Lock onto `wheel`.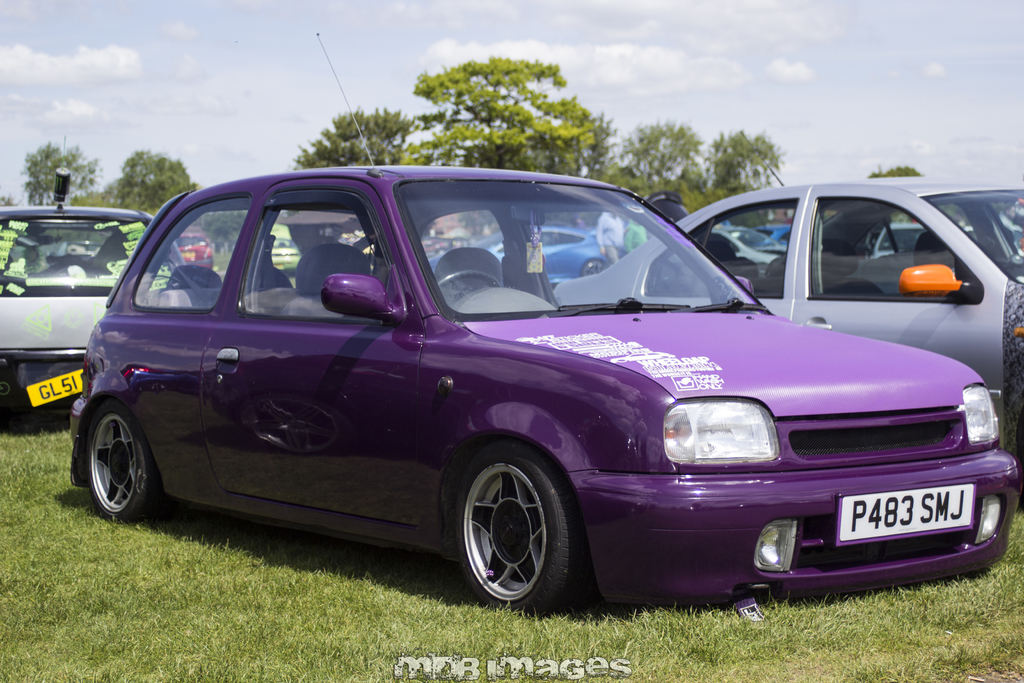
Locked: l=450, t=440, r=584, b=604.
